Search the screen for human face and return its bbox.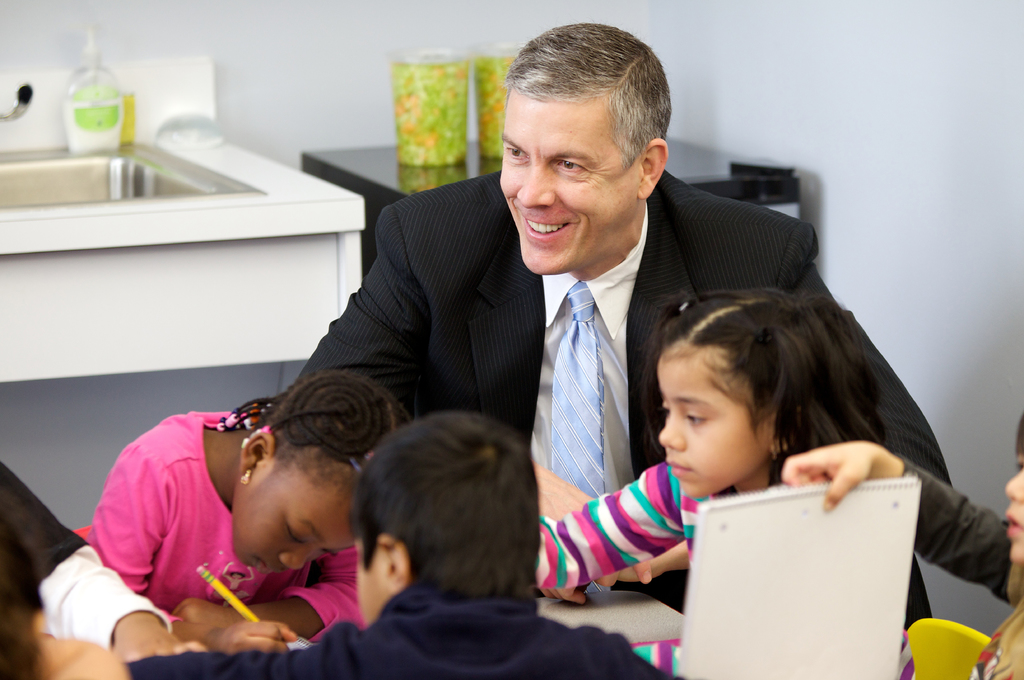
Found: [left=355, top=540, right=393, bottom=624].
